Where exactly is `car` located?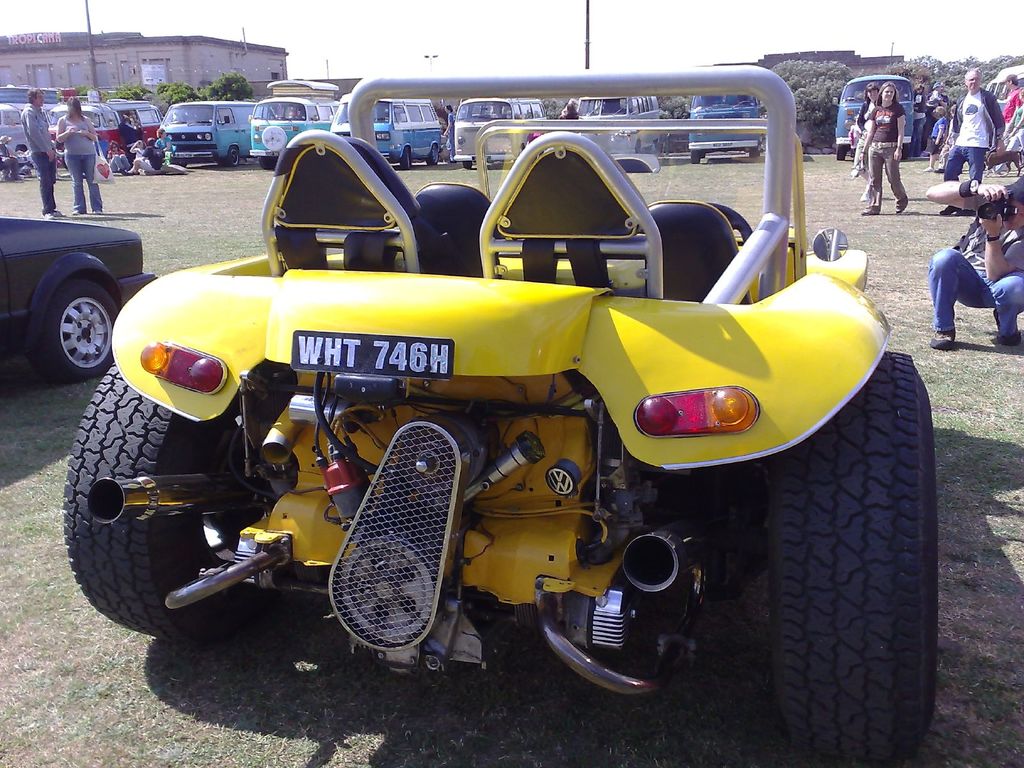
Its bounding box is BBox(63, 68, 947, 767).
